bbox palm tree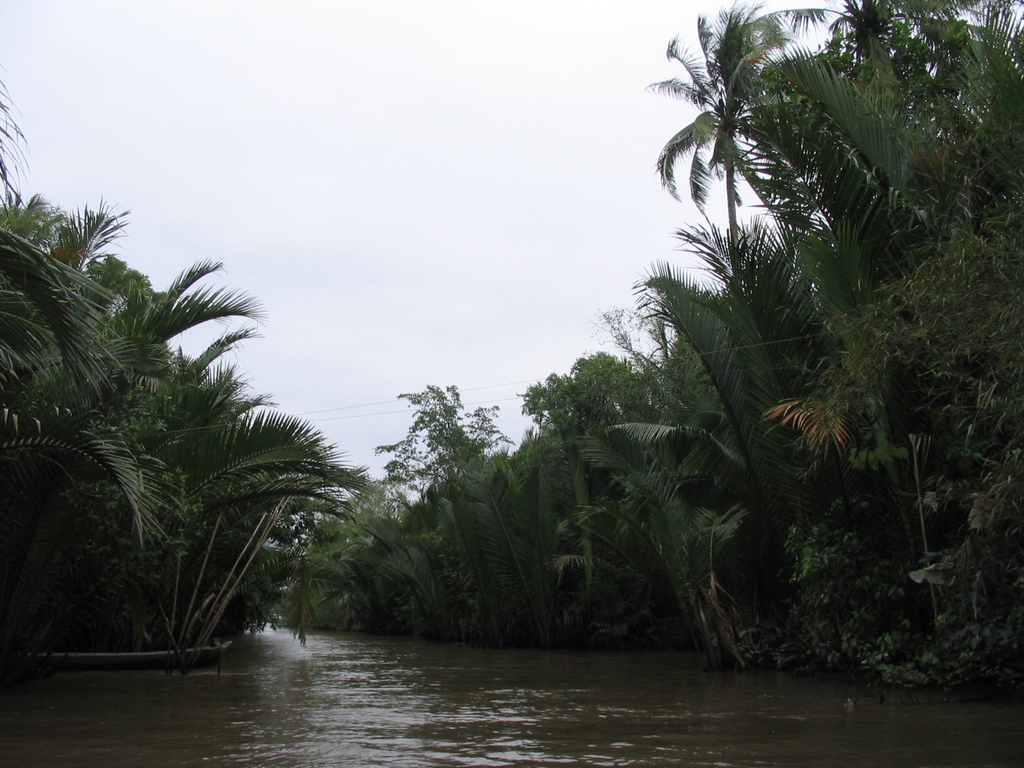
detection(649, 1, 790, 413)
